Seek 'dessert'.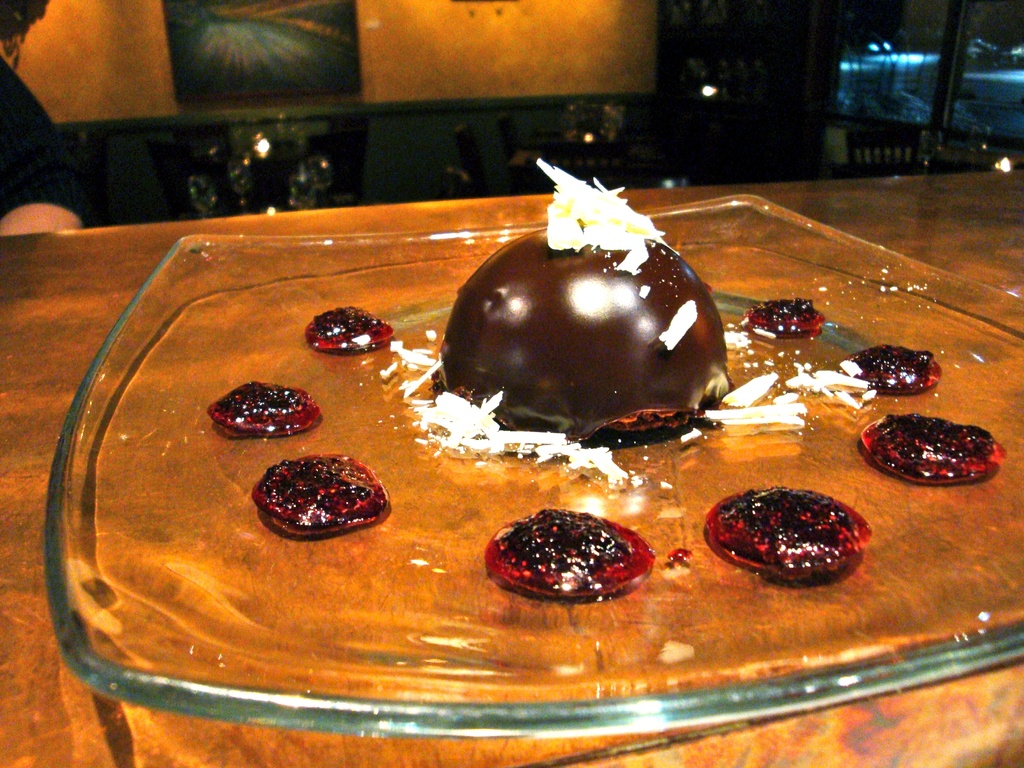
[x1=302, y1=307, x2=395, y2=352].
